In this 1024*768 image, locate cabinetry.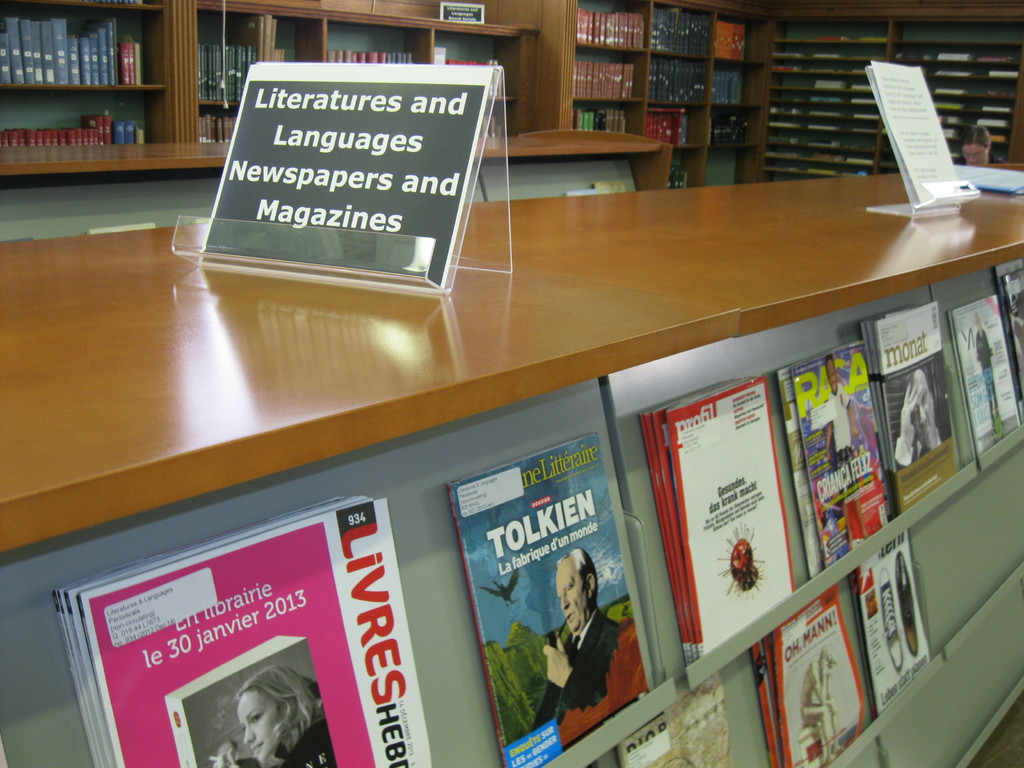
Bounding box: x1=0, y1=1, x2=763, y2=186.
